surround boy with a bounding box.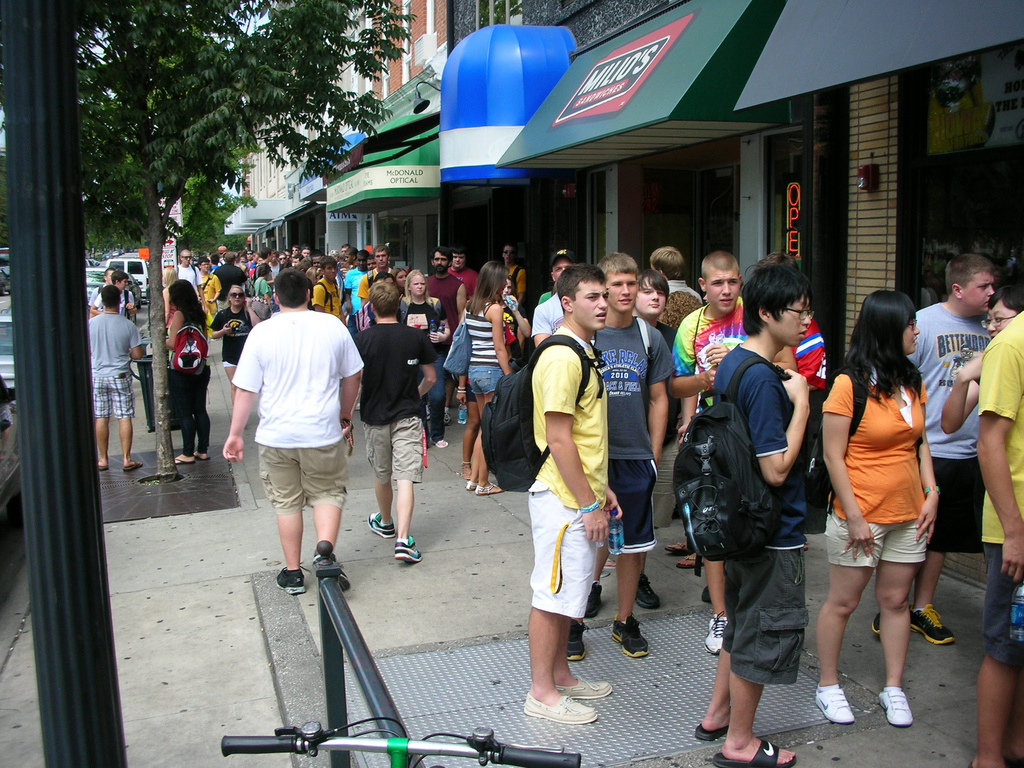
(344, 280, 442, 571).
